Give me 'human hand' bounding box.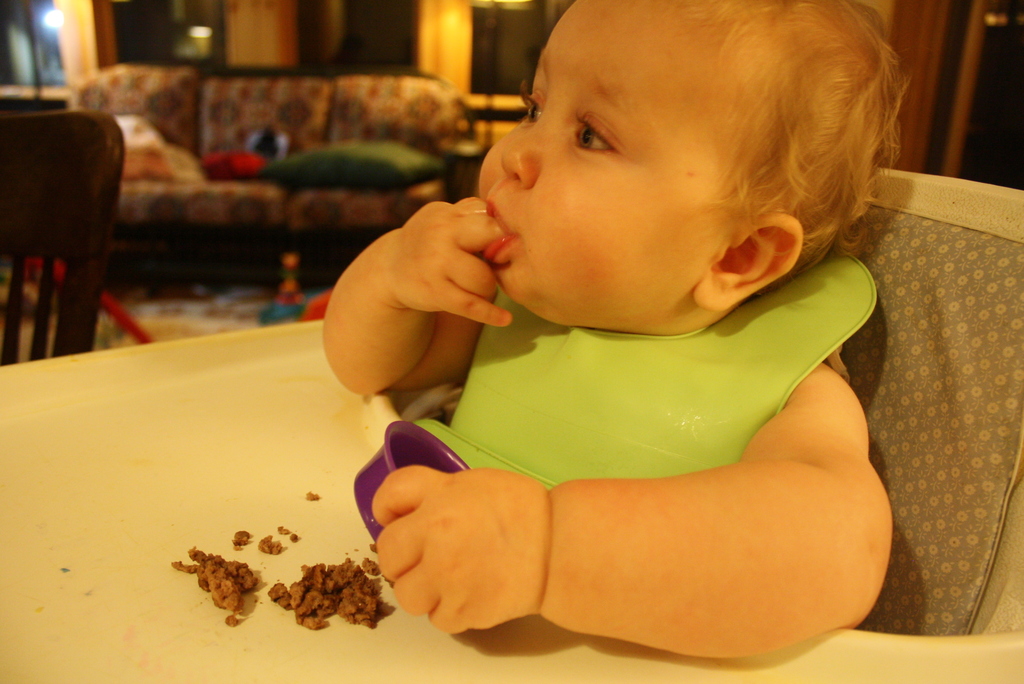
[368,462,555,635].
